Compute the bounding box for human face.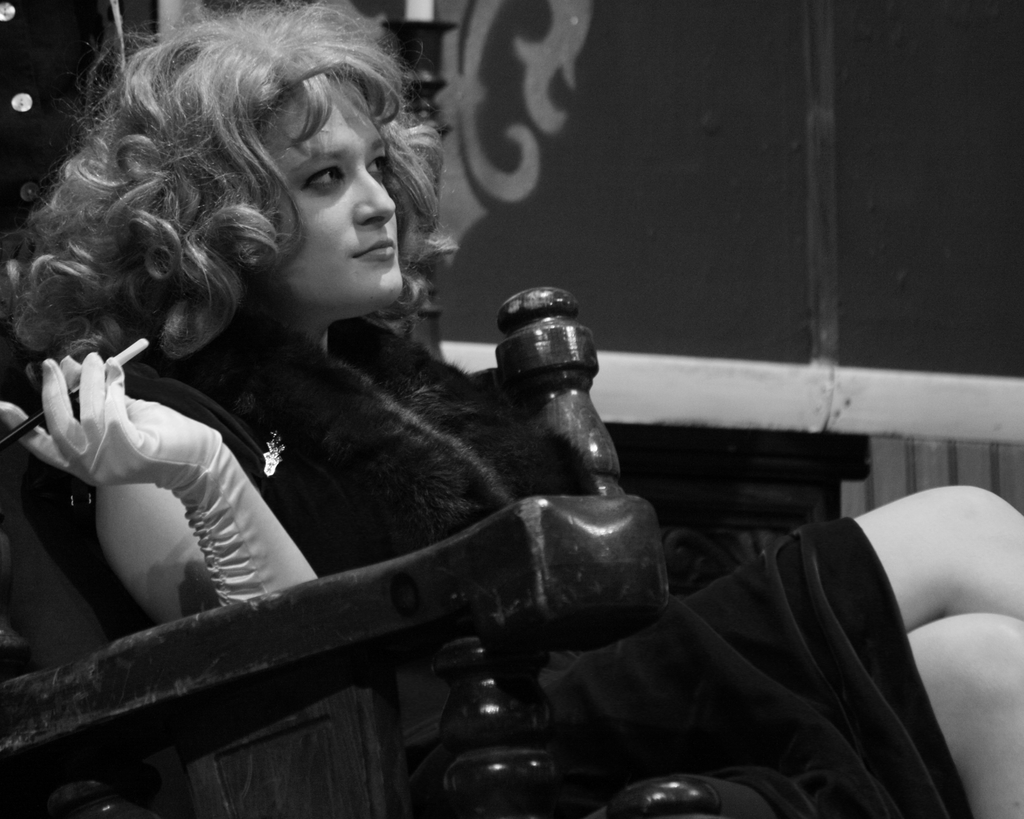
bbox=[255, 71, 404, 311].
